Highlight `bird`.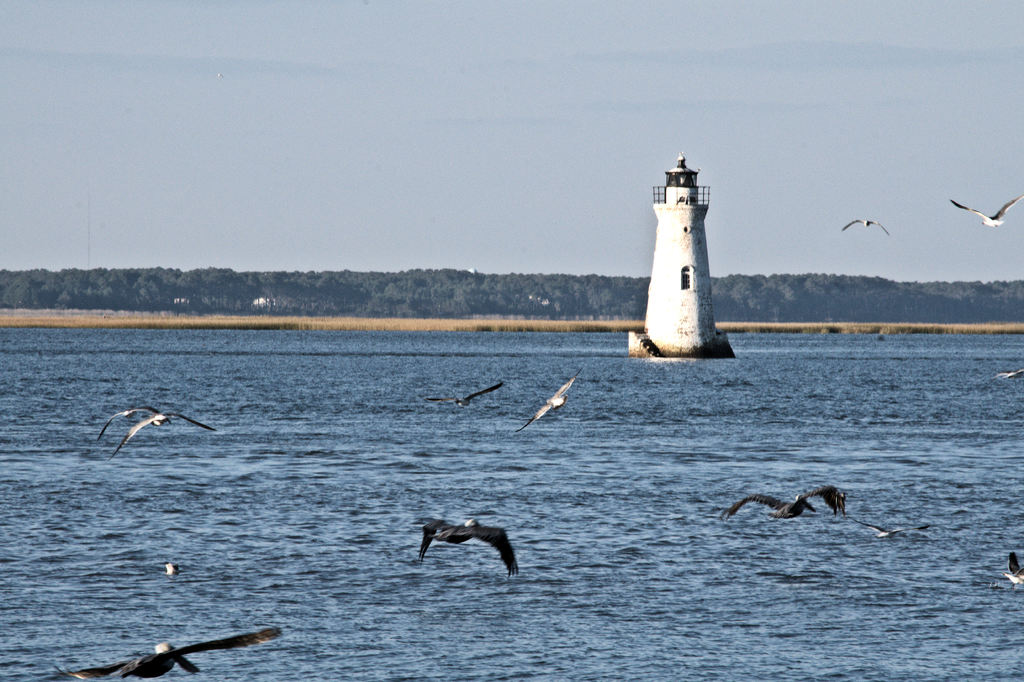
Highlighted region: 1001 555 1023 589.
